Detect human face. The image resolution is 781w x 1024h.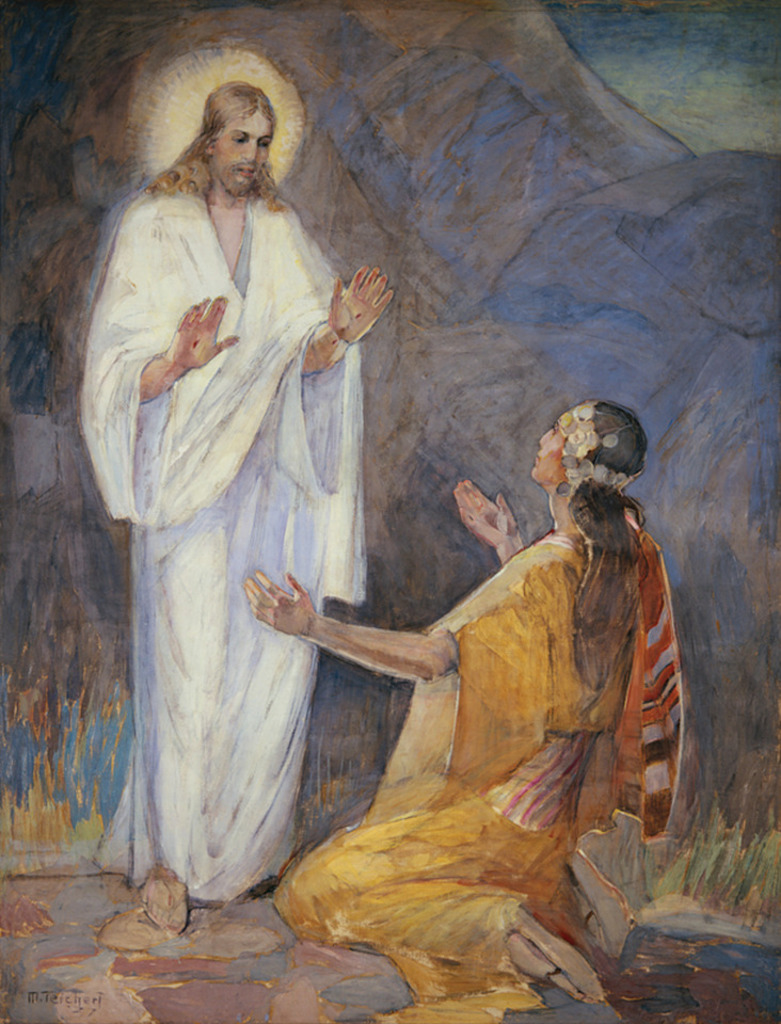
(left=202, top=114, right=281, bottom=205).
